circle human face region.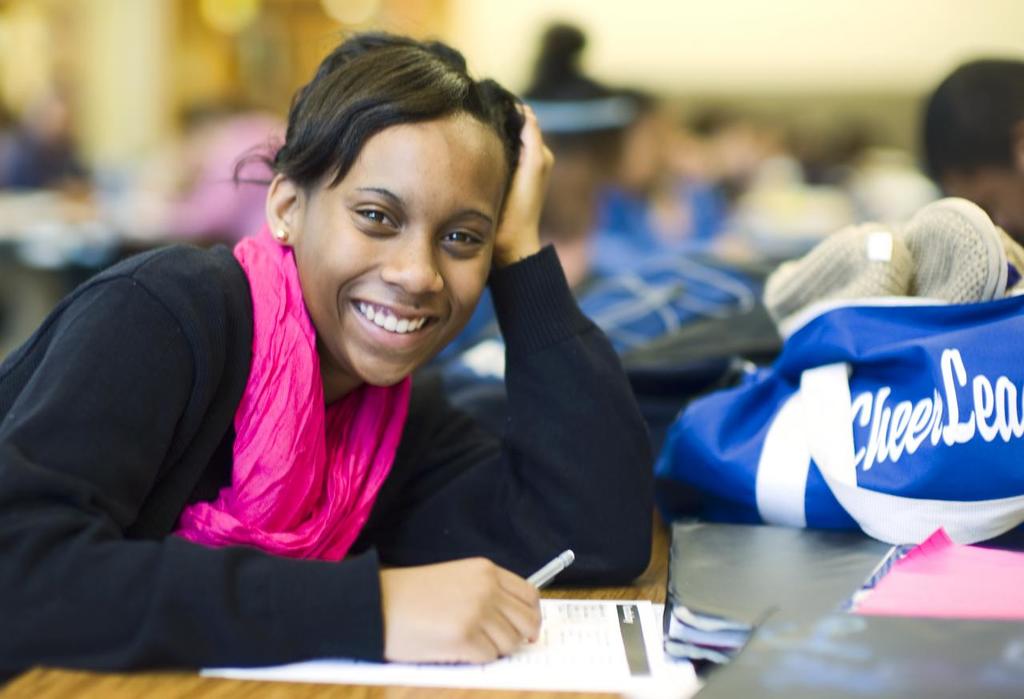
Region: 300, 102, 506, 380.
